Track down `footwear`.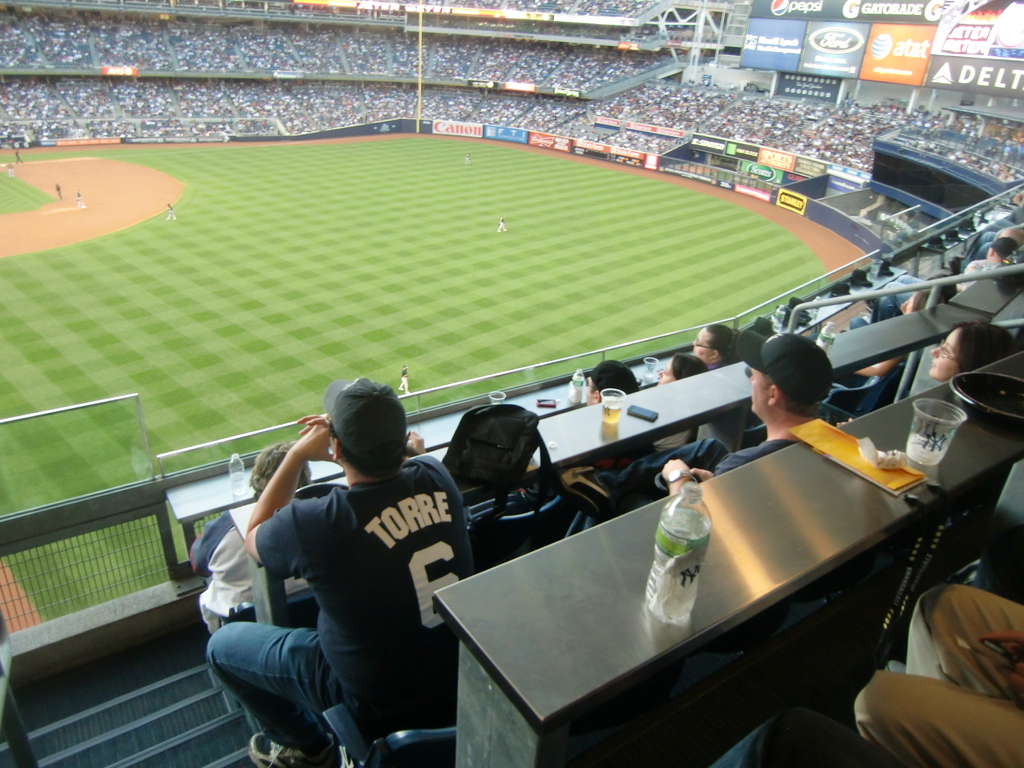
Tracked to x1=246, y1=730, x2=346, y2=767.
